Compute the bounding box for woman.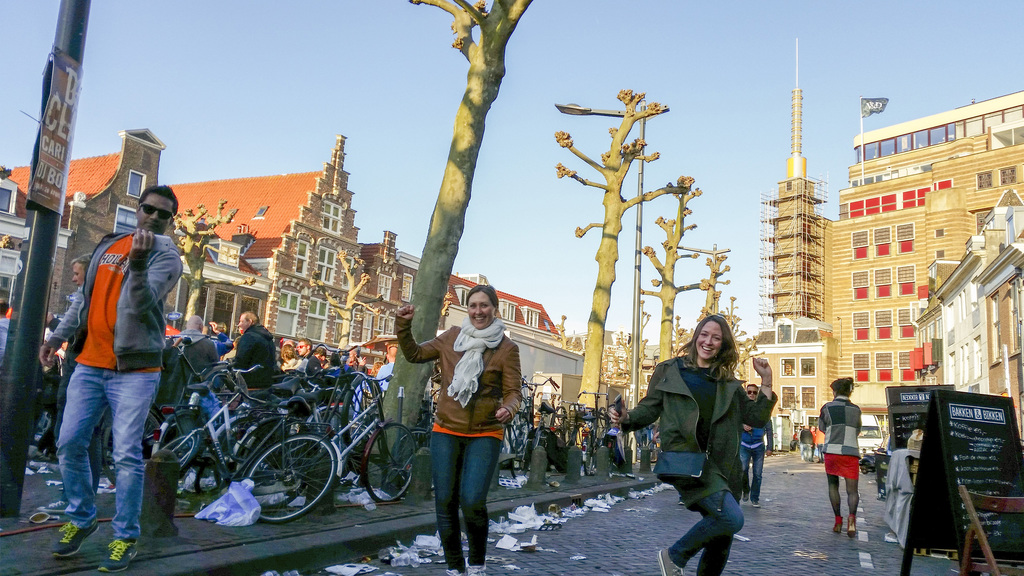
(370,360,385,379).
